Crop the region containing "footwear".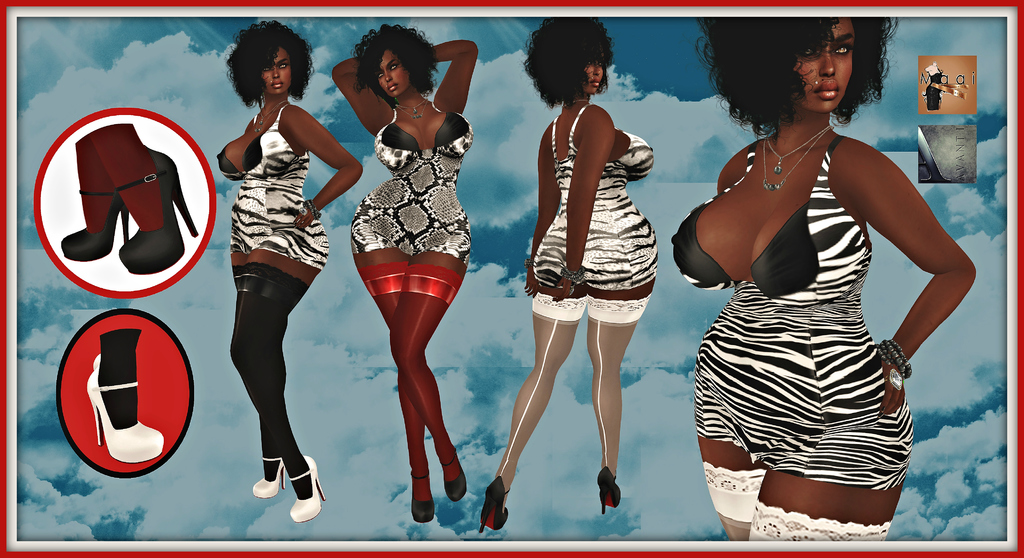
Crop region: bbox=(96, 354, 166, 459).
